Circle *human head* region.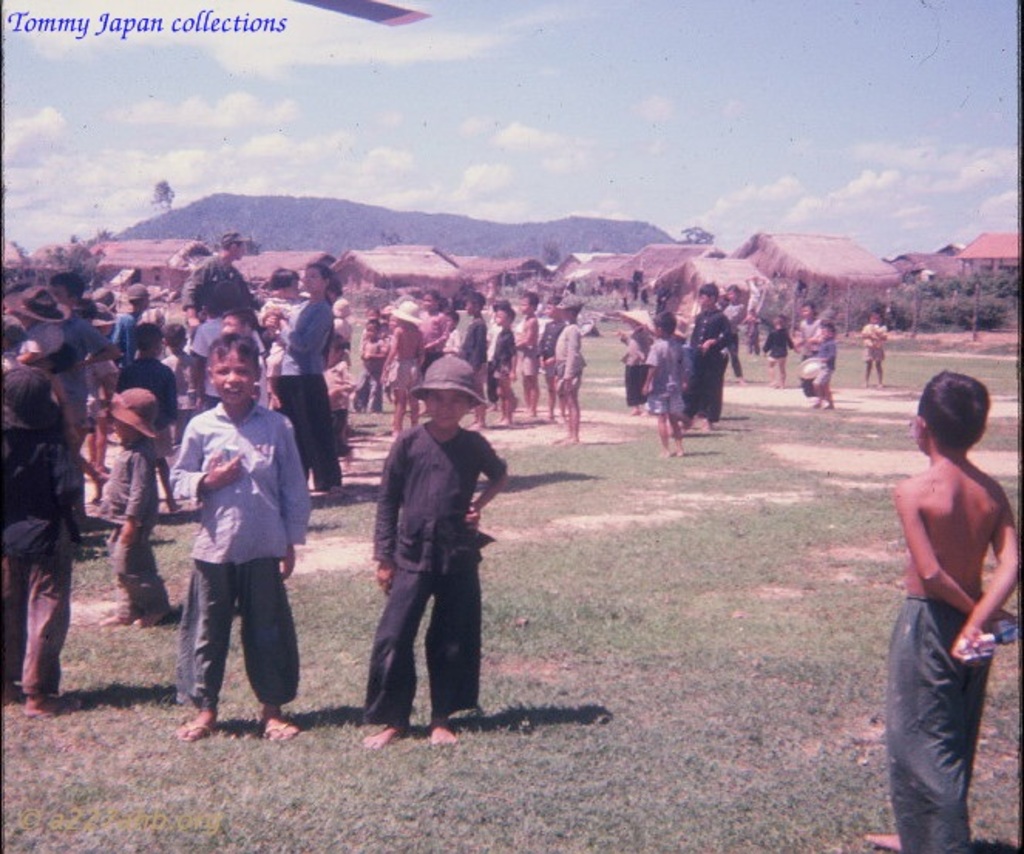
Region: bbox=(695, 284, 717, 309).
